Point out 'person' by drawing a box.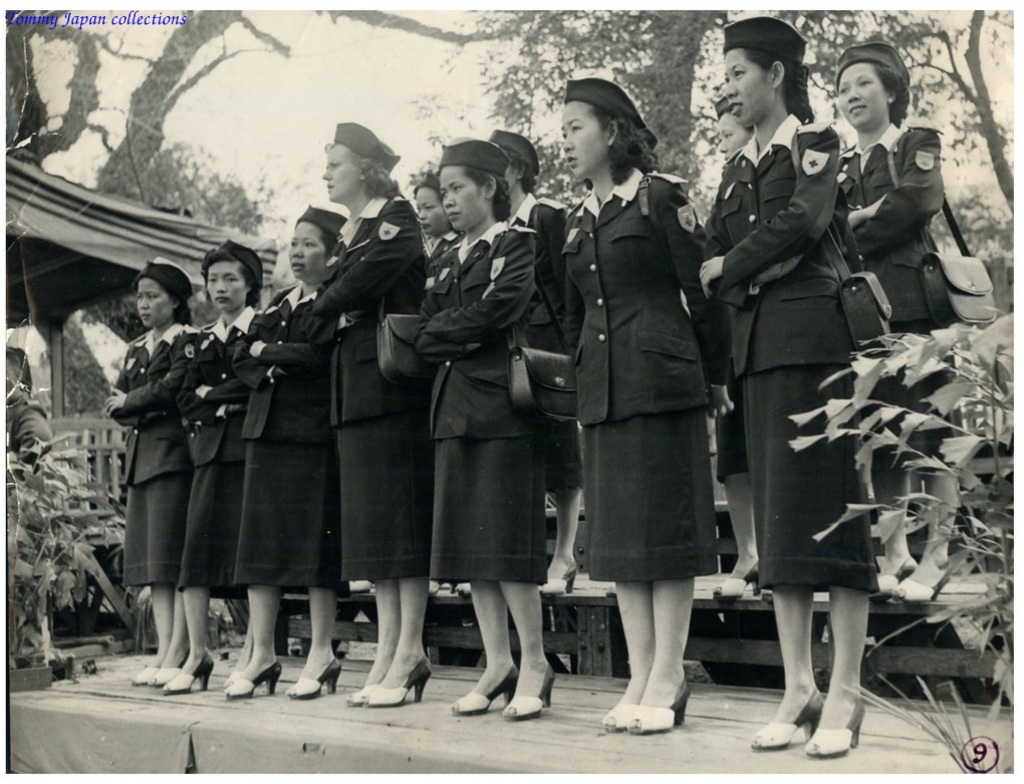
region(99, 254, 207, 691).
